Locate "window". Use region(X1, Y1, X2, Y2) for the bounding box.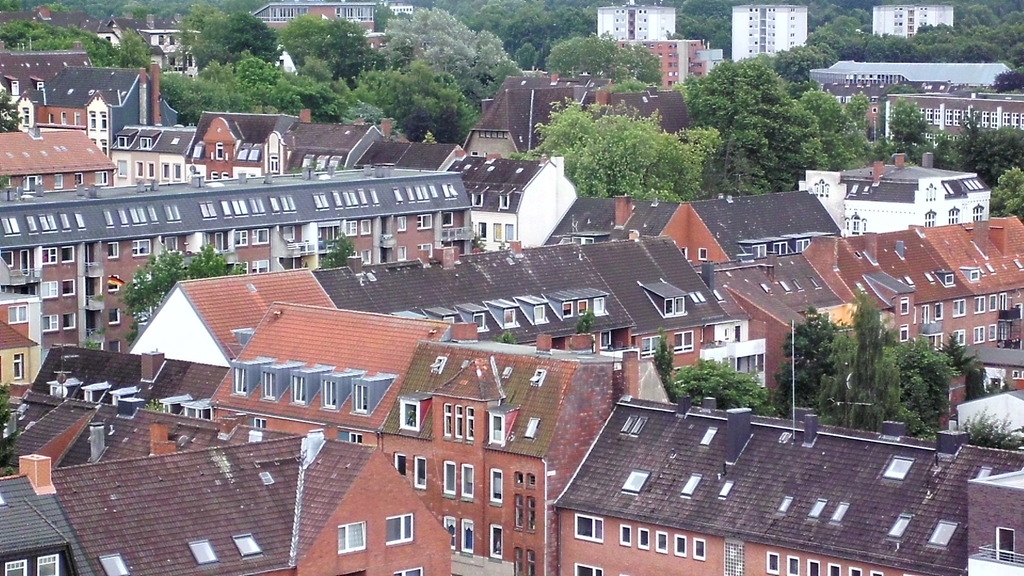
region(512, 497, 518, 532).
